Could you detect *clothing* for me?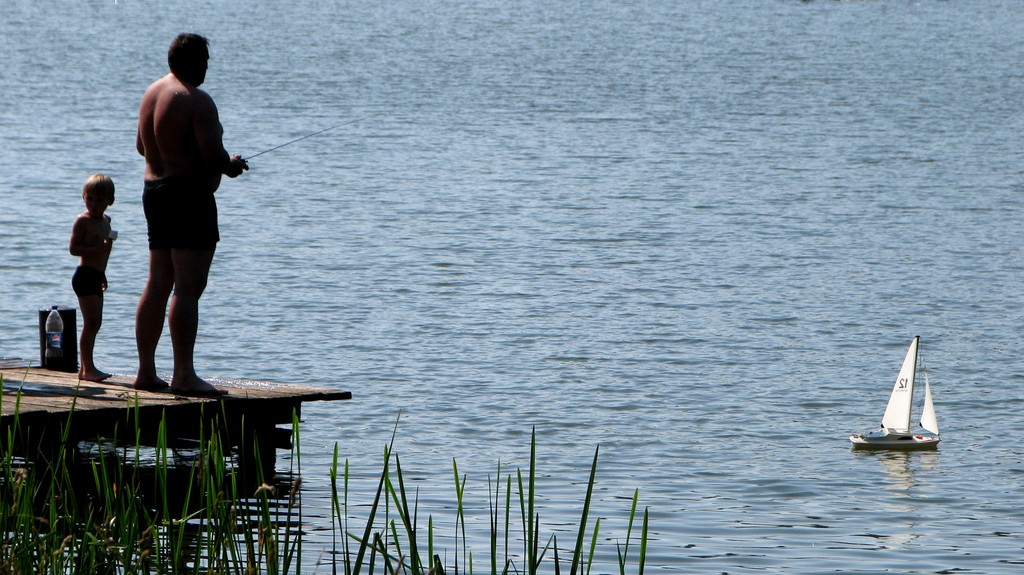
Detection result: 139, 177, 220, 248.
